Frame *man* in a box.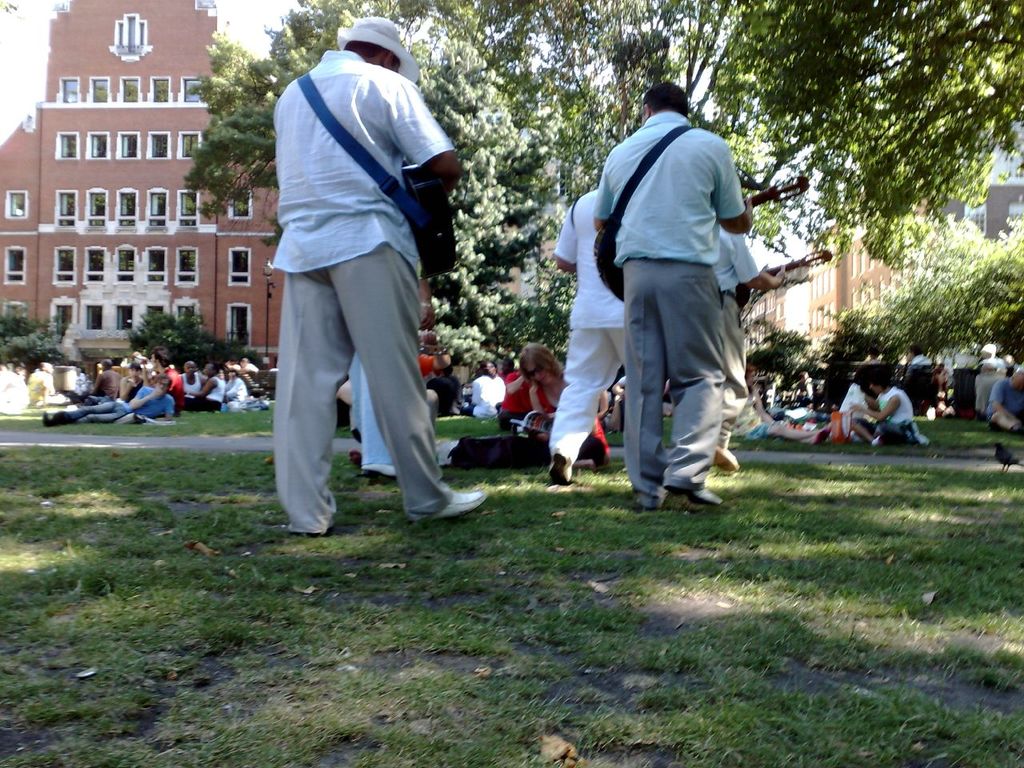
(988,366,1023,434).
